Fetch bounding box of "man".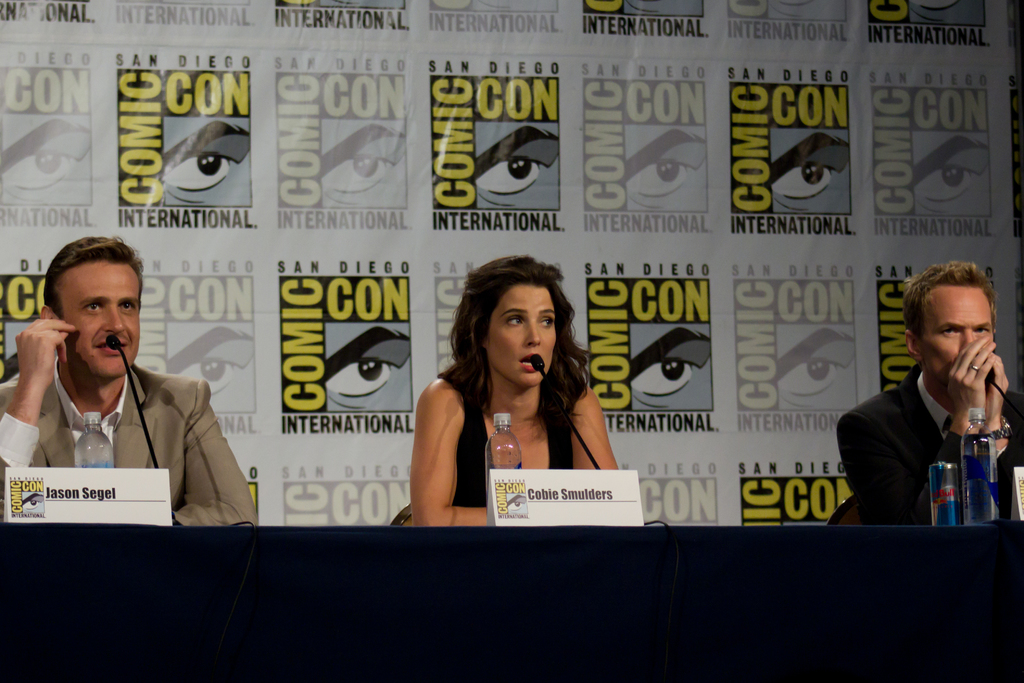
Bbox: bbox(0, 235, 260, 533).
